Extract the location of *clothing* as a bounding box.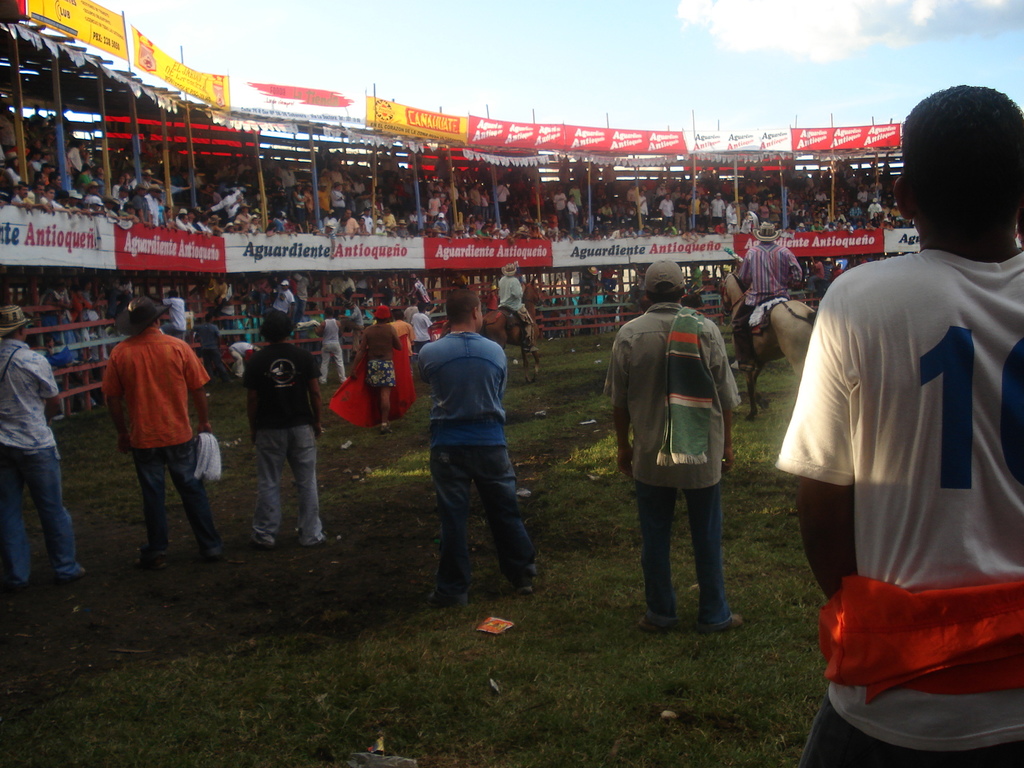
(x1=732, y1=241, x2=804, y2=365).
